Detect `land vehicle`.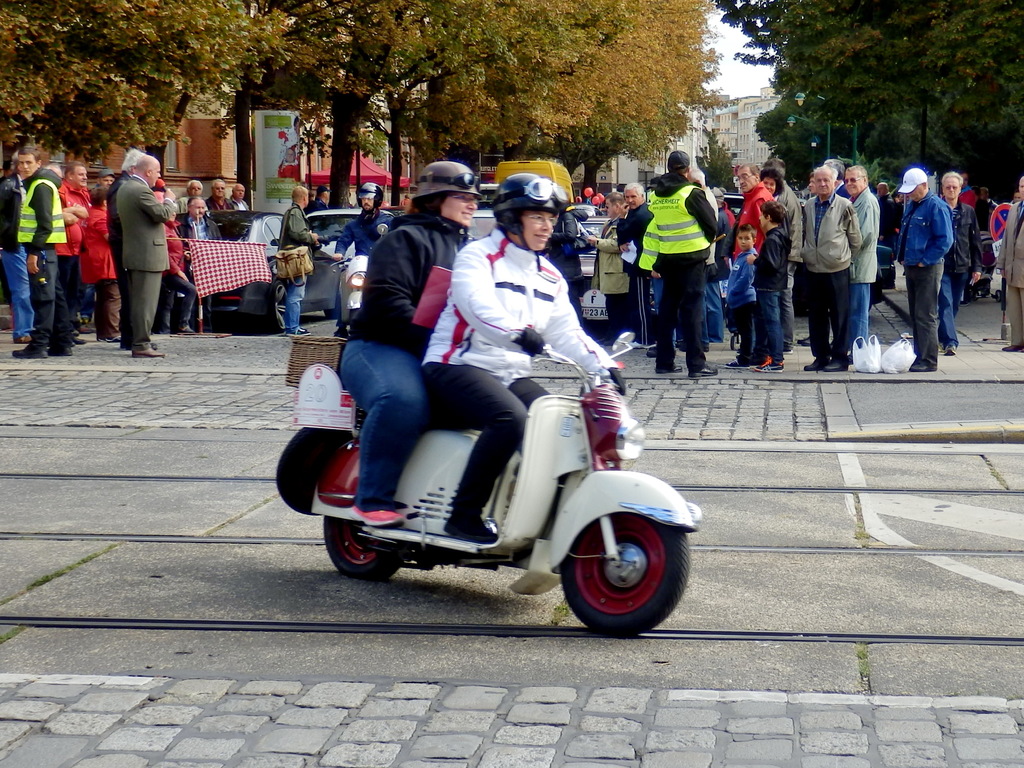
Detected at region(575, 203, 603, 216).
